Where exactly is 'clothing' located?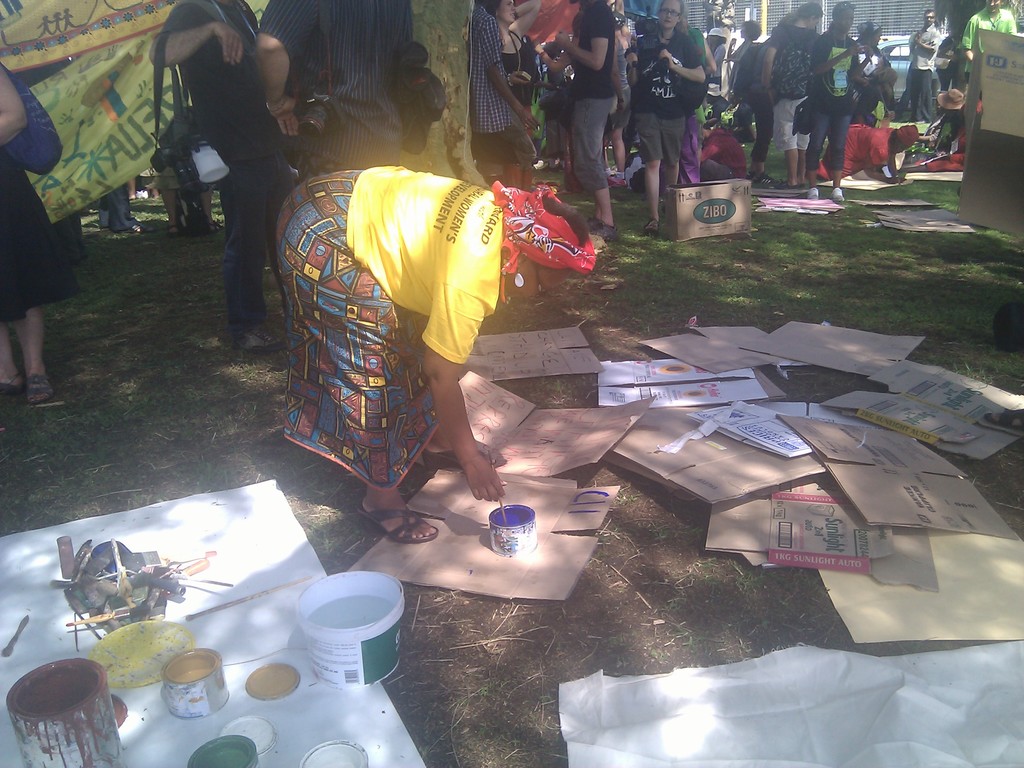
Its bounding box is 255 0 416 166.
